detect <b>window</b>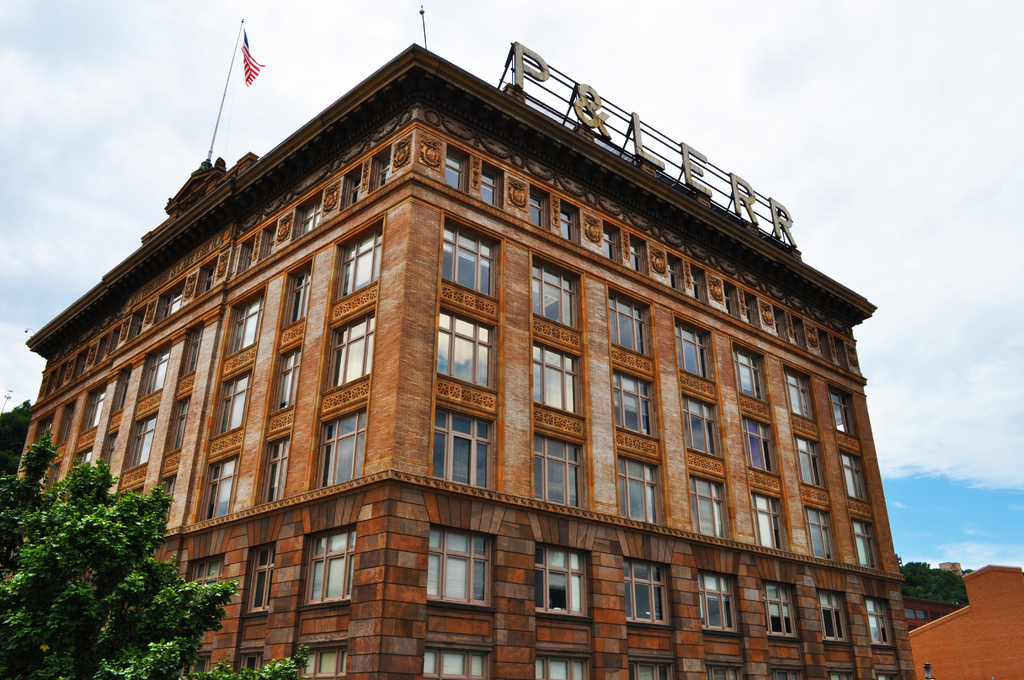
x1=485 y1=166 x2=502 y2=209
